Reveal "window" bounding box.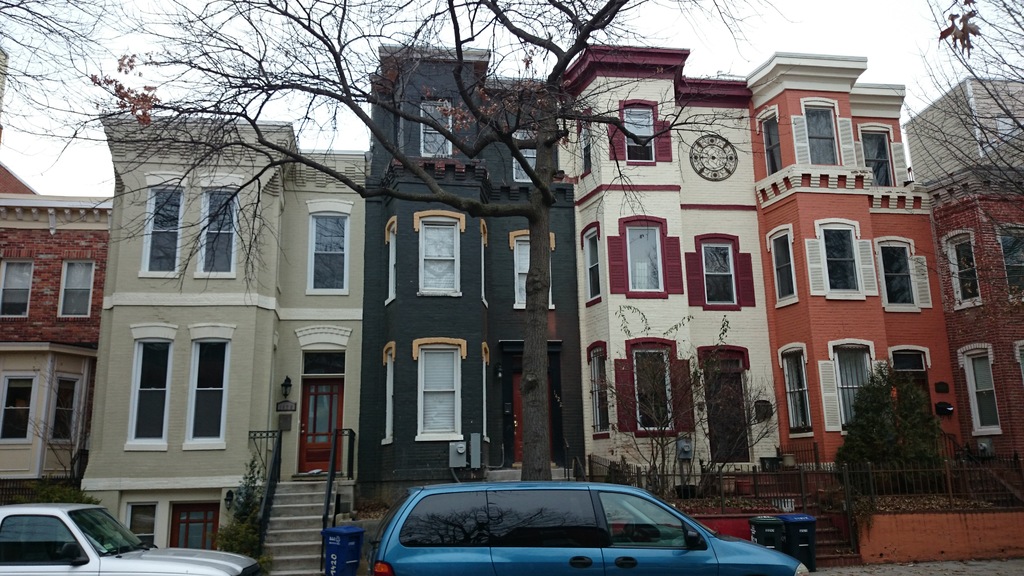
Revealed: 766/225/797/311.
